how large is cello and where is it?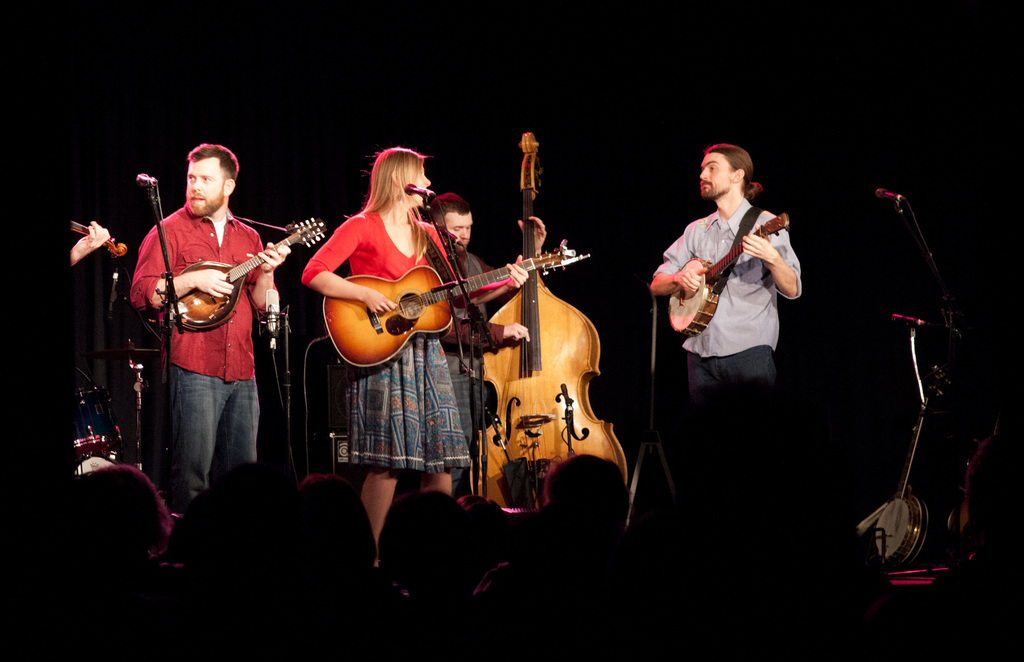
Bounding box: 172:210:316:330.
